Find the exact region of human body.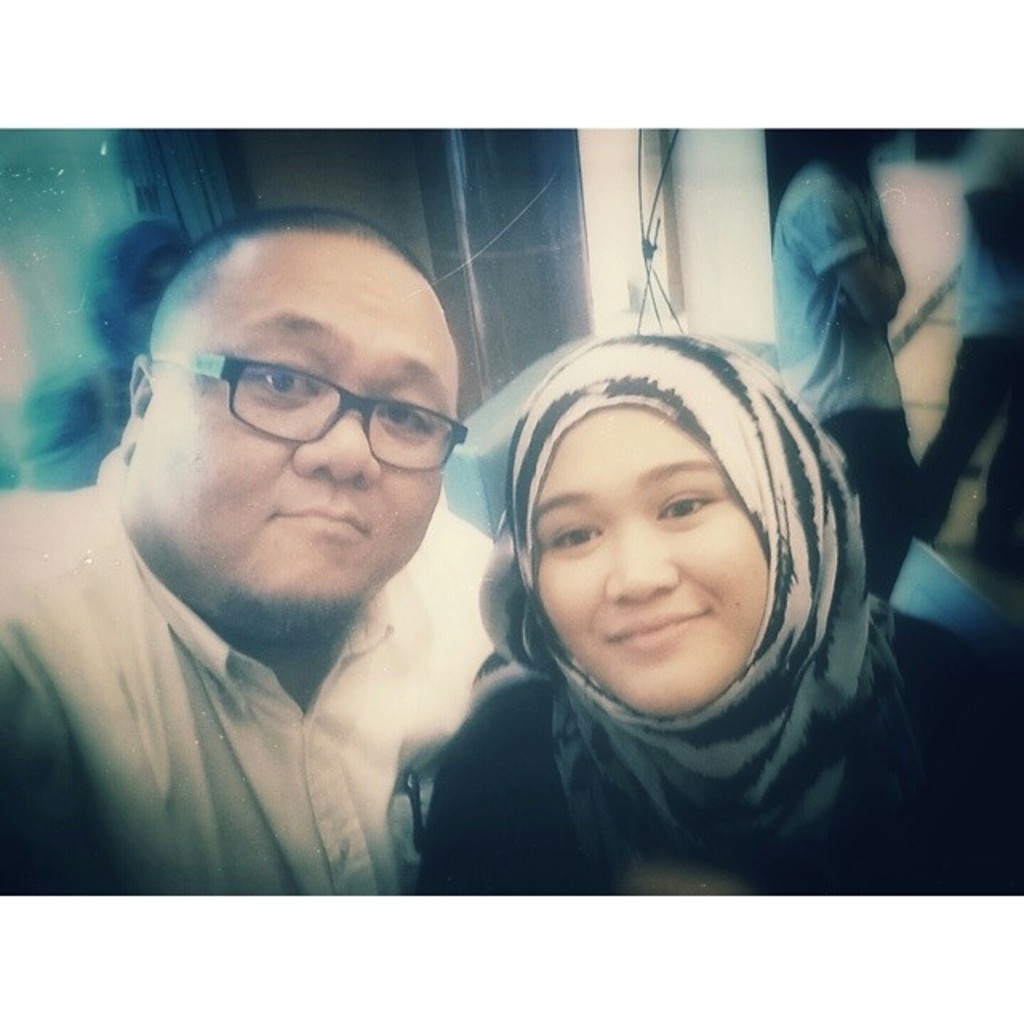
Exact region: l=915, t=112, r=1022, b=582.
